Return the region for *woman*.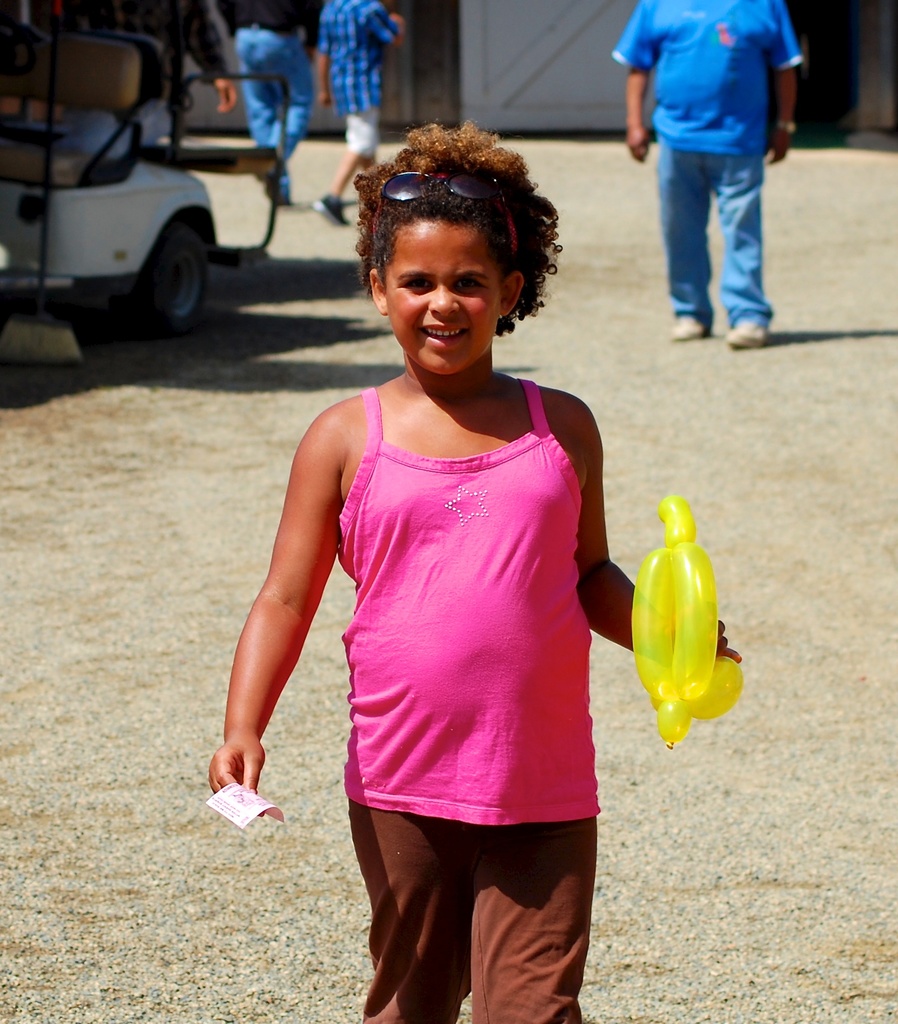
(245,172,669,942).
